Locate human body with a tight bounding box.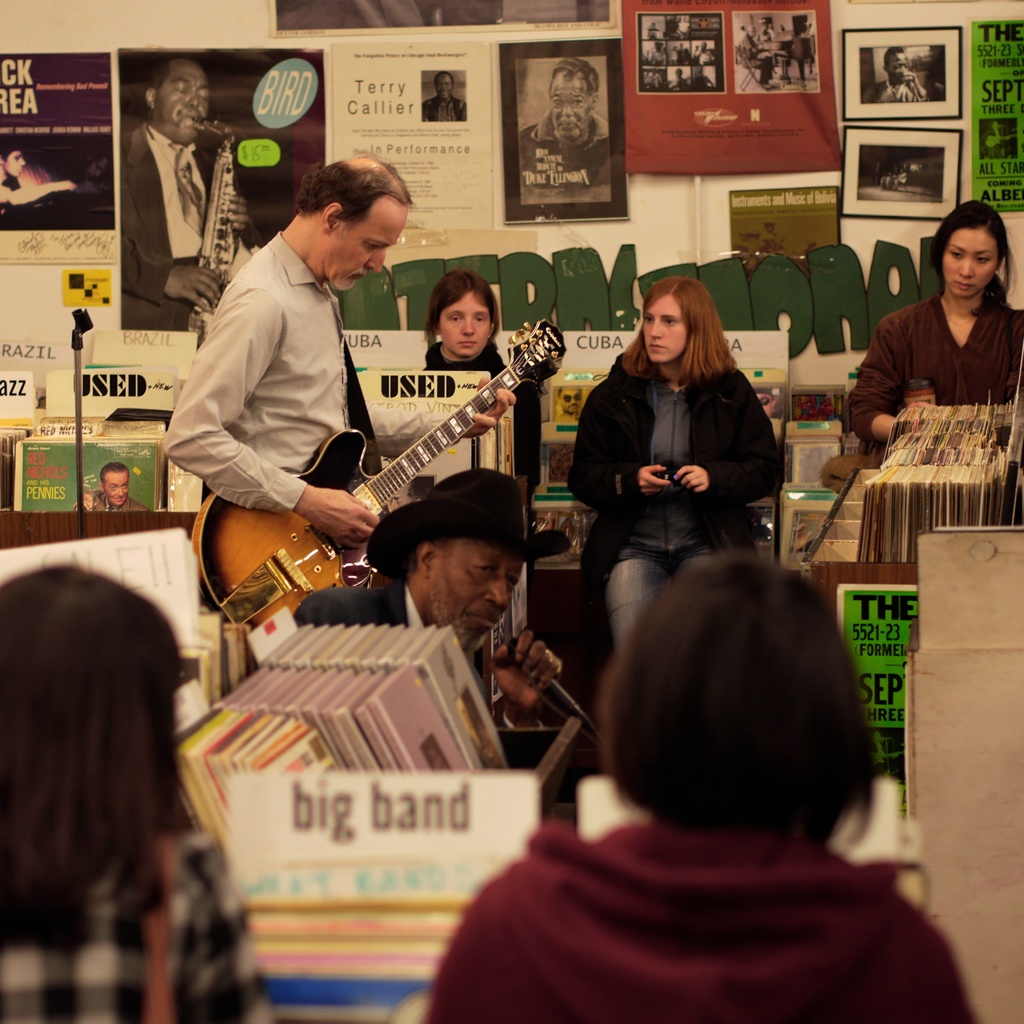
BBox(778, 17, 785, 77).
